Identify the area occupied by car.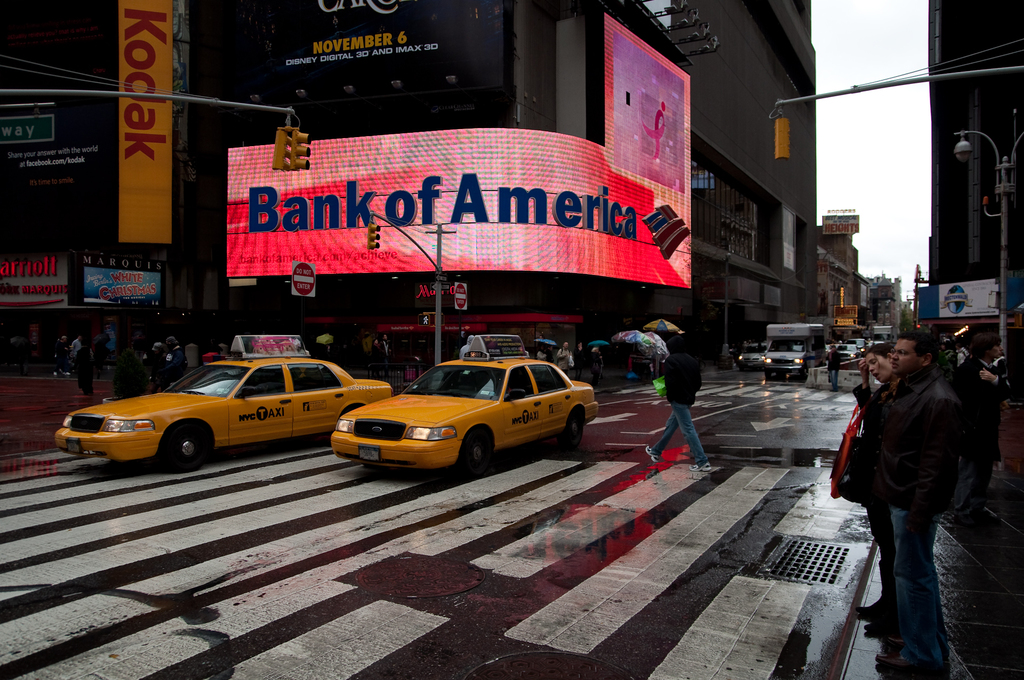
Area: (left=326, top=355, right=600, bottom=472).
